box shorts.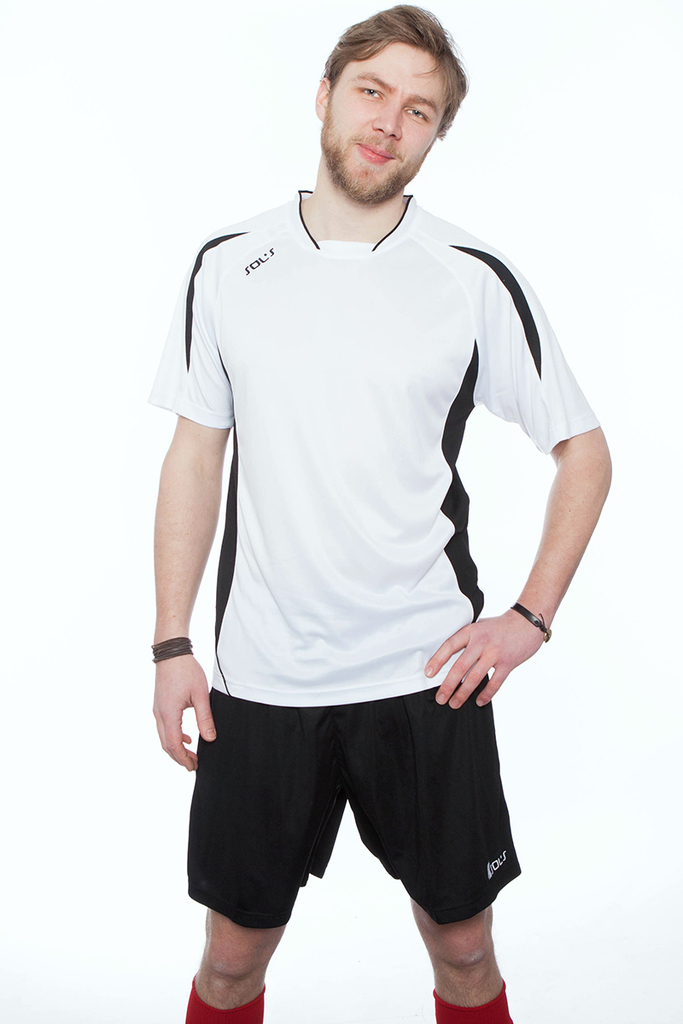
l=174, t=689, r=541, b=911.
